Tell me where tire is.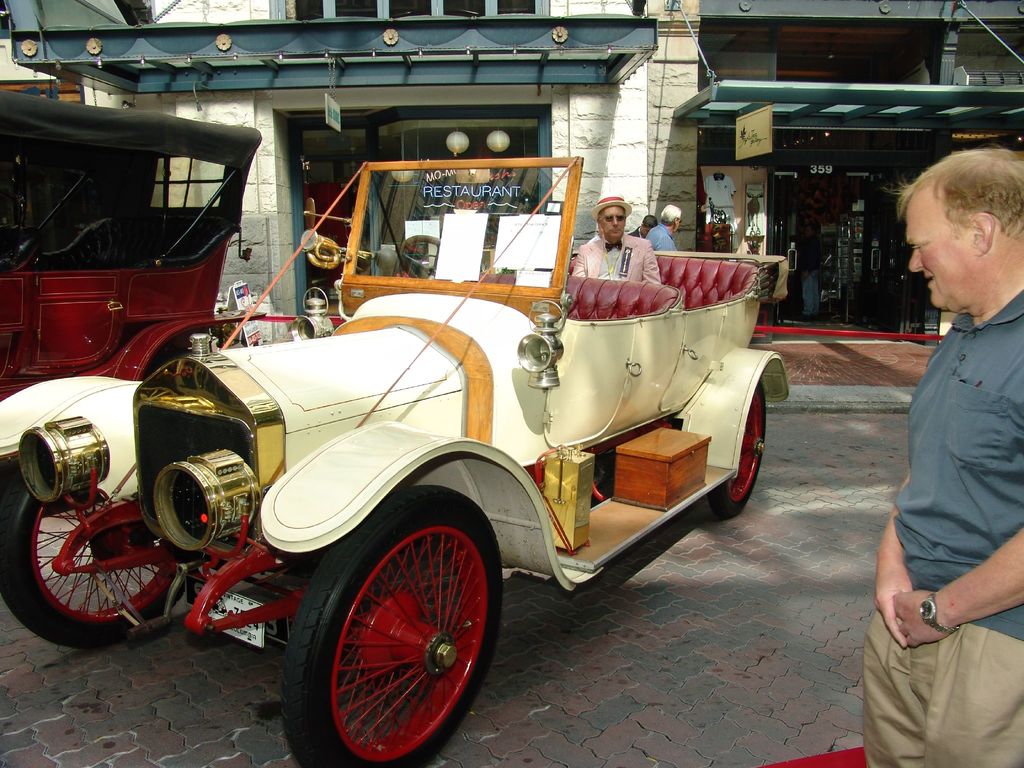
tire is at bbox(708, 373, 765, 518).
